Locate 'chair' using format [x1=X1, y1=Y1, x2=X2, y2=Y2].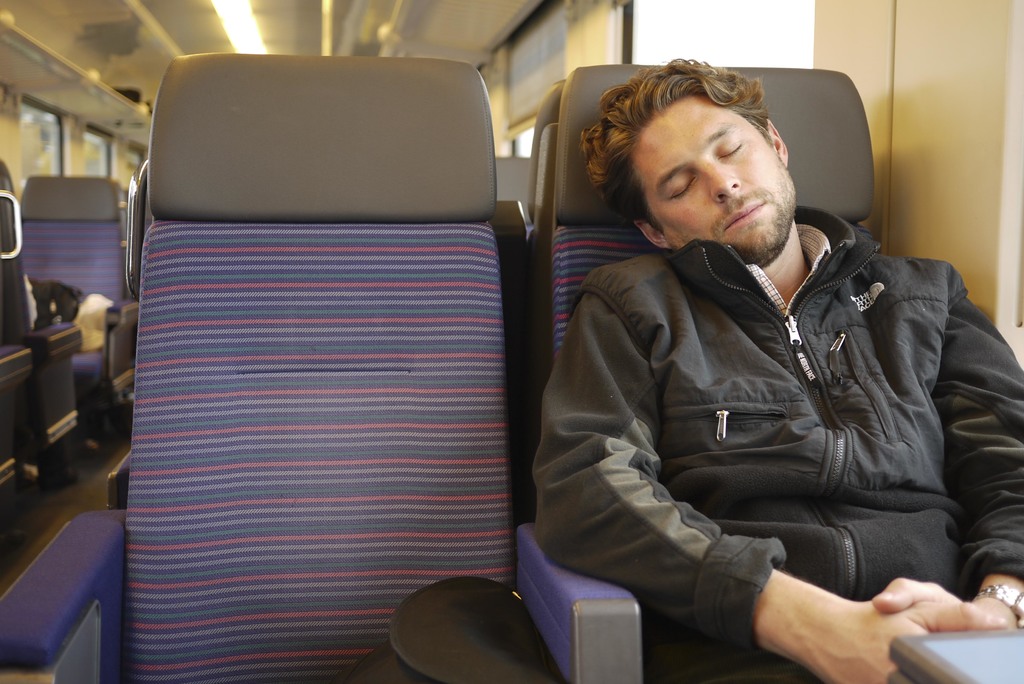
[x1=525, y1=84, x2=561, y2=499].
